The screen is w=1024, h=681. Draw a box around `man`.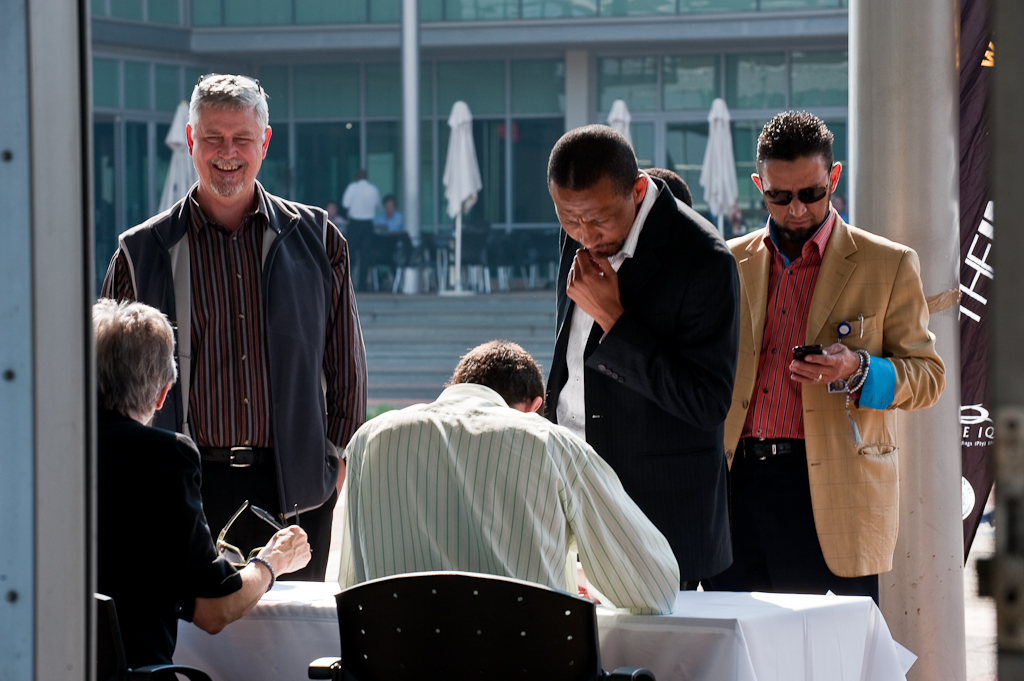
<region>722, 114, 948, 608</region>.
